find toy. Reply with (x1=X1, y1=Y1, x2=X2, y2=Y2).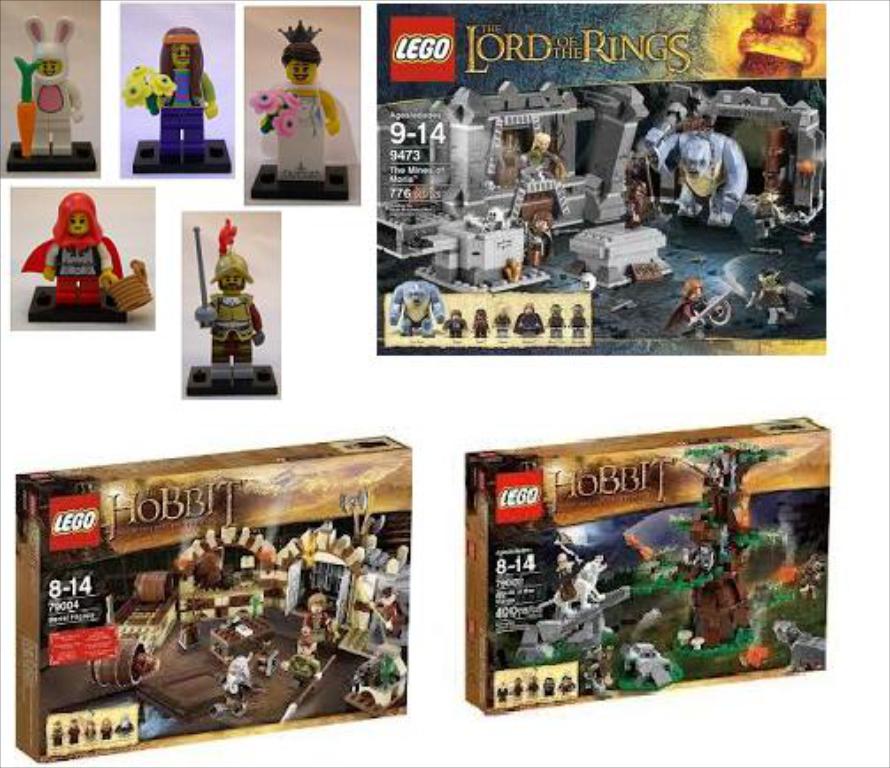
(x1=48, y1=718, x2=62, y2=745).
